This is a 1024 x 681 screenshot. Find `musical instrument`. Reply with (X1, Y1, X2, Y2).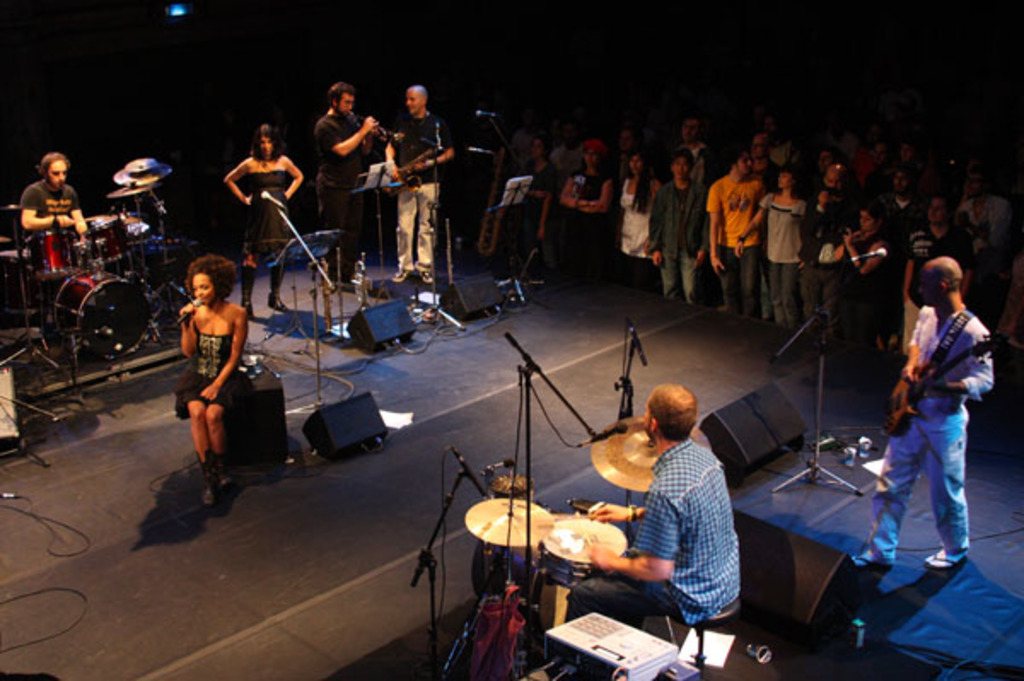
(544, 515, 631, 556).
